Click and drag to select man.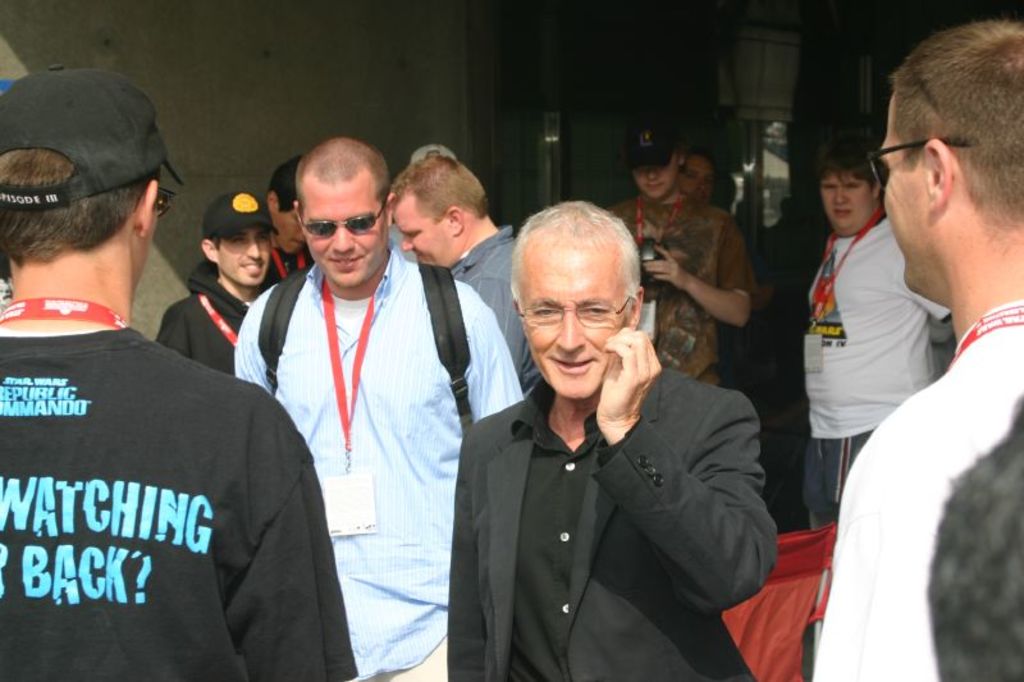
Selection: (225,128,524,681).
